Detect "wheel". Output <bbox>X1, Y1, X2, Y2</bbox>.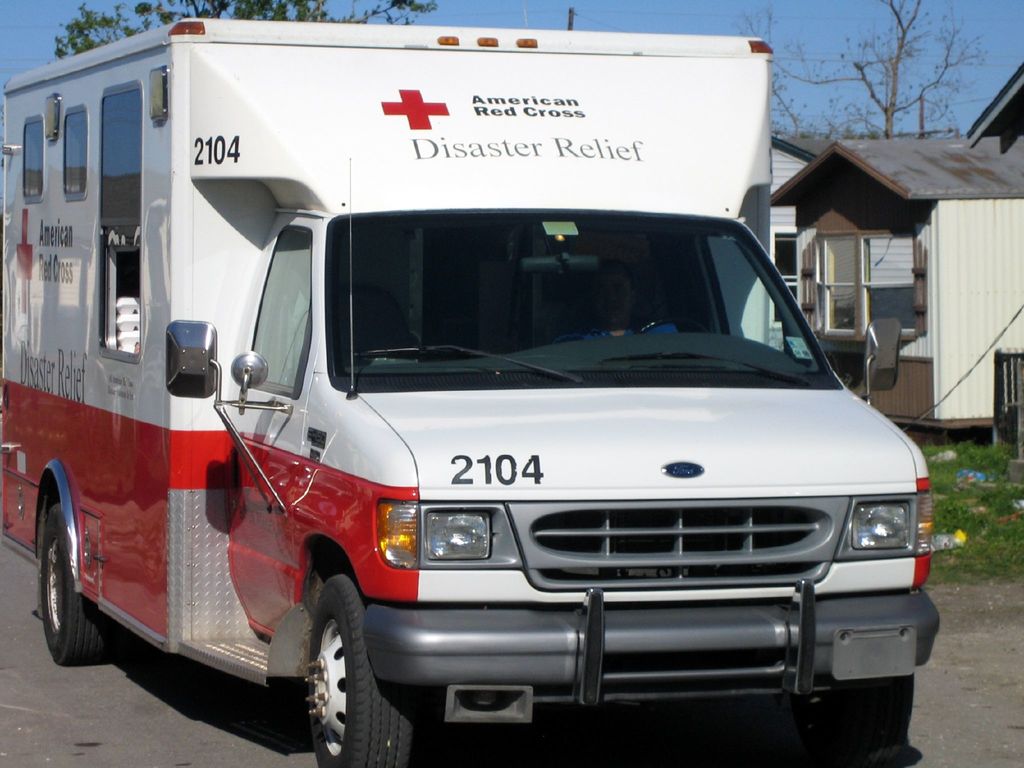
<bbox>776, 674, 914, 767</bbox>.
